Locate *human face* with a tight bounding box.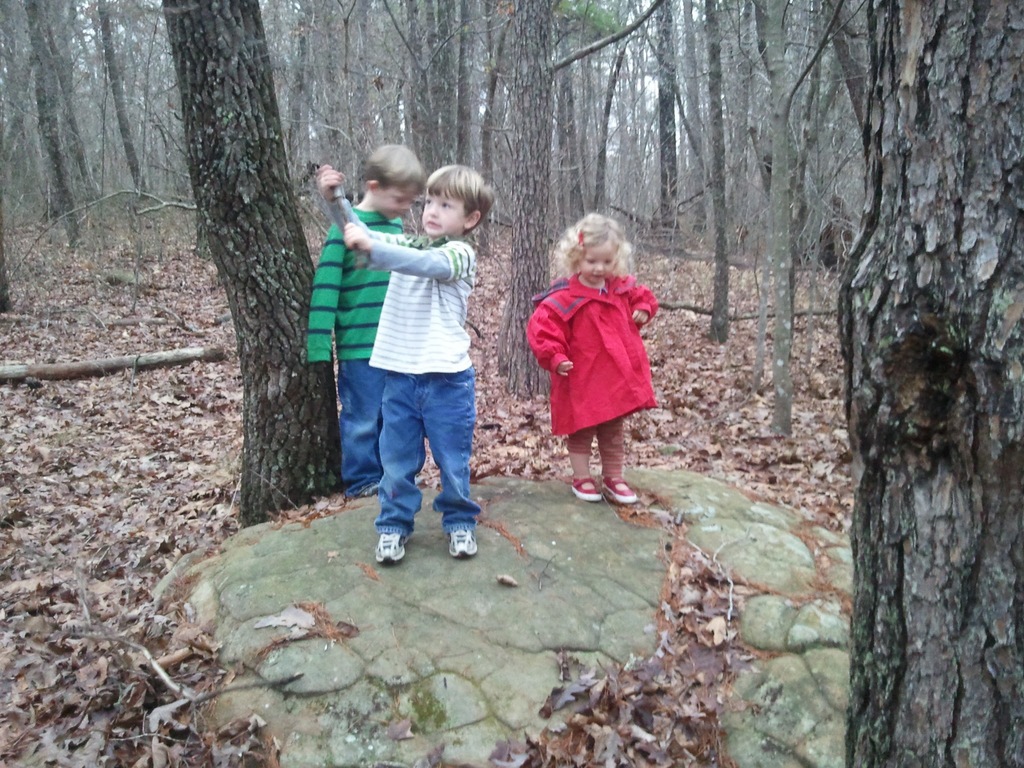
BBox(579, 246, 616, 284).
